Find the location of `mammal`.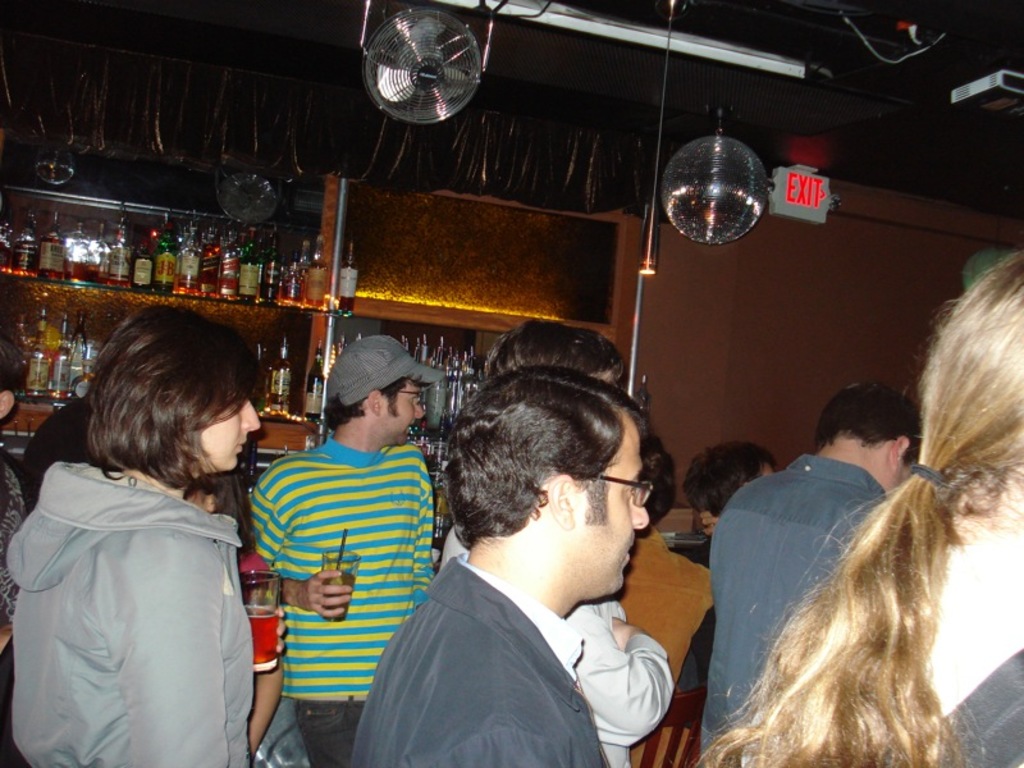
Location: Rect(182, 466, 310, 765).
